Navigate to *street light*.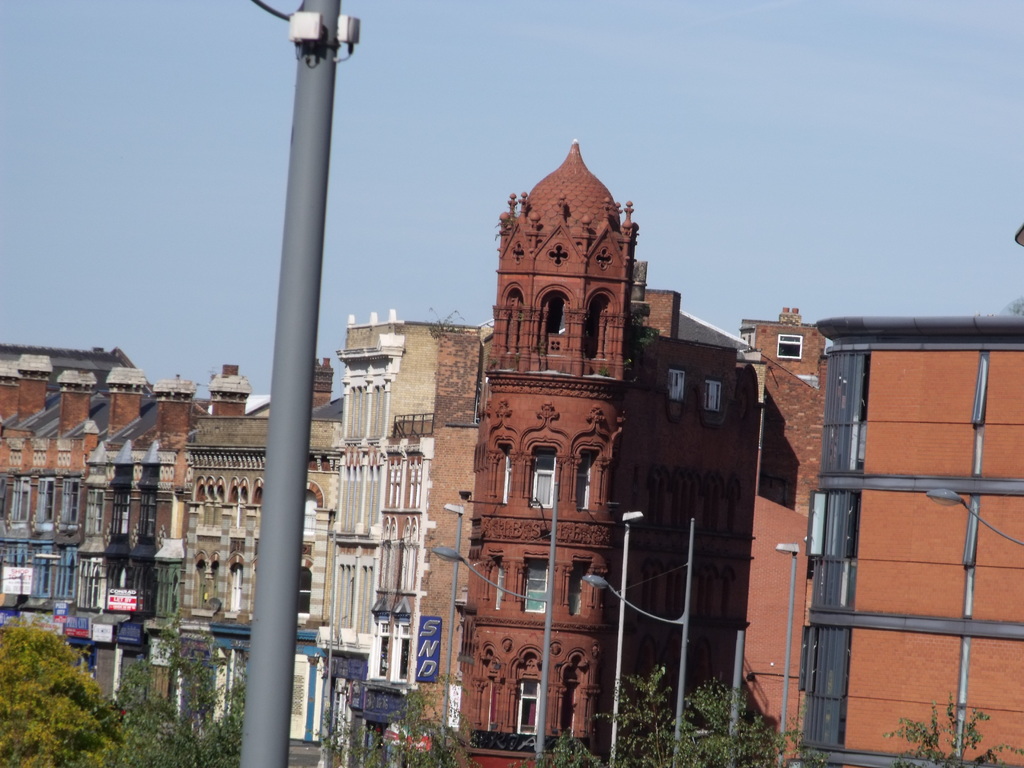
Navigation target: (x1=774, y1=541, x2=801, y2=767).
